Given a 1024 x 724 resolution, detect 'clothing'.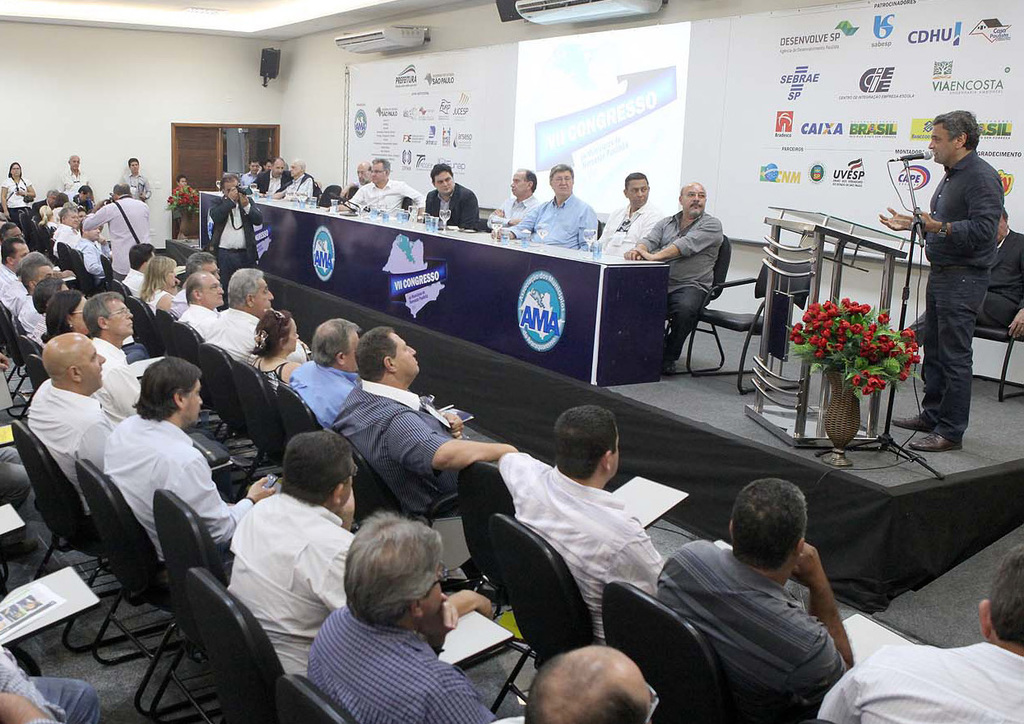
(241, 350, 295, 394).
